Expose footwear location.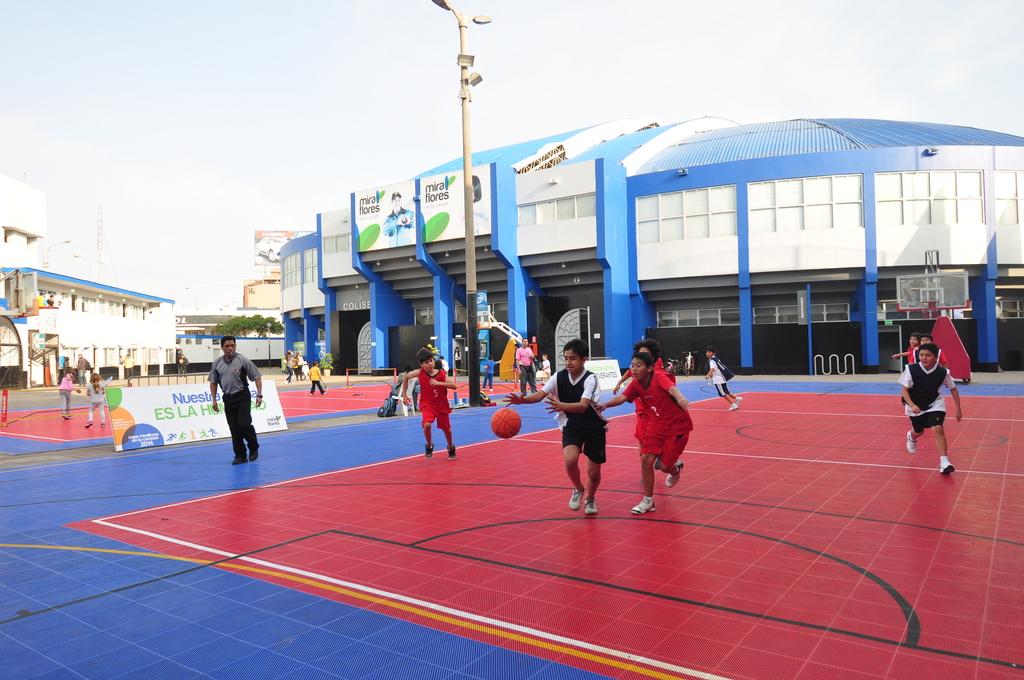
Exposed at x1=446, y1=442, x2=456, y2=460.
